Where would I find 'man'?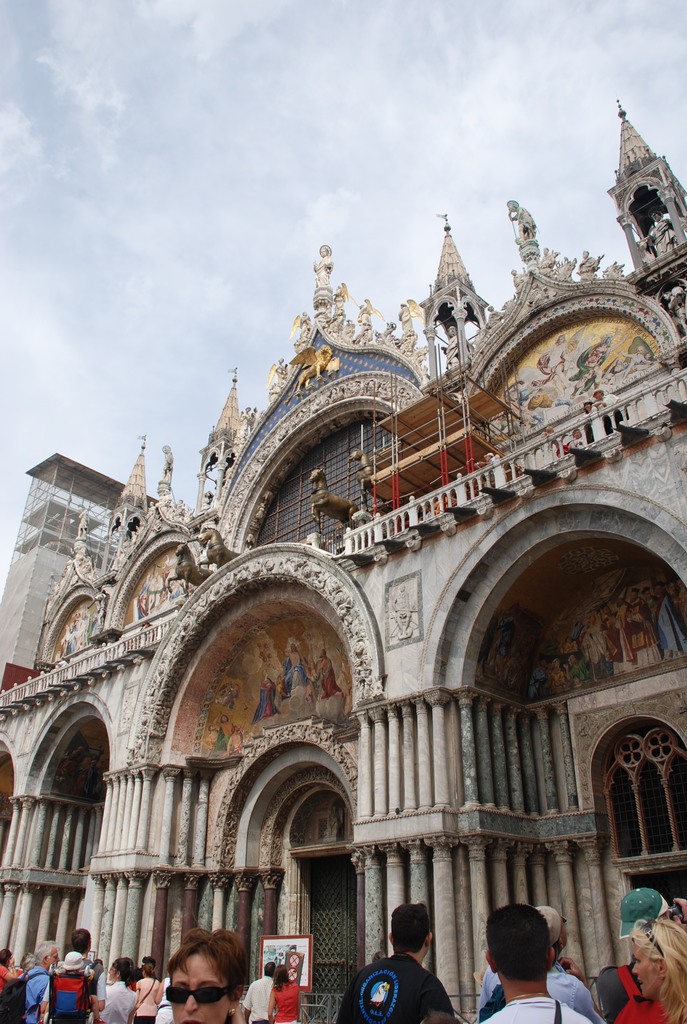
At box=[0, 935, 58, 1023].
